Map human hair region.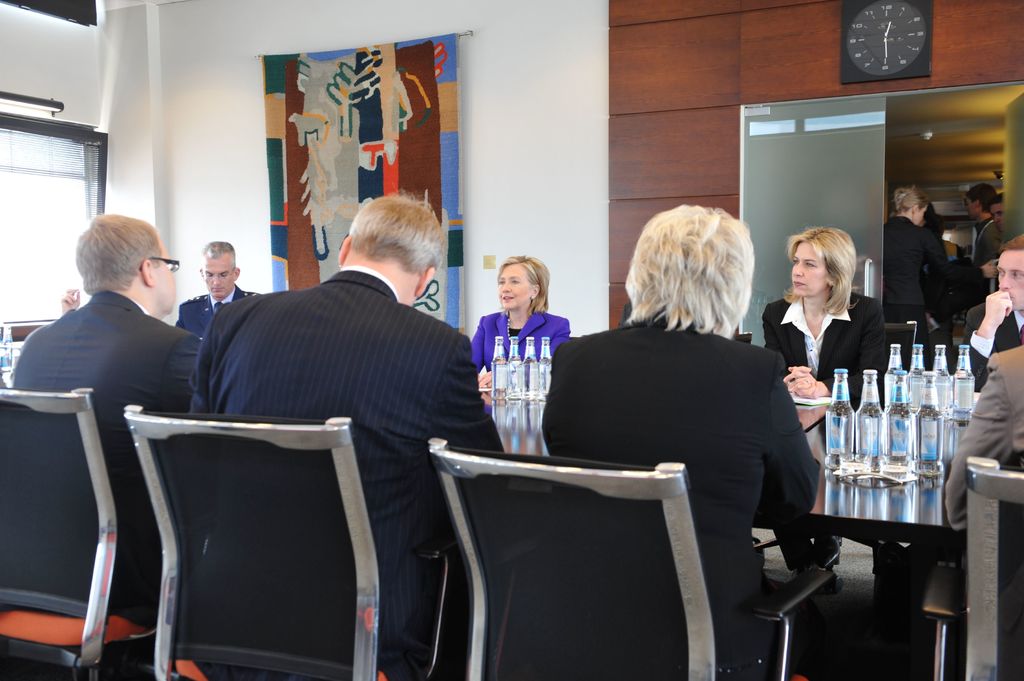
Mapped to rect(203, 237, 237, 257).
